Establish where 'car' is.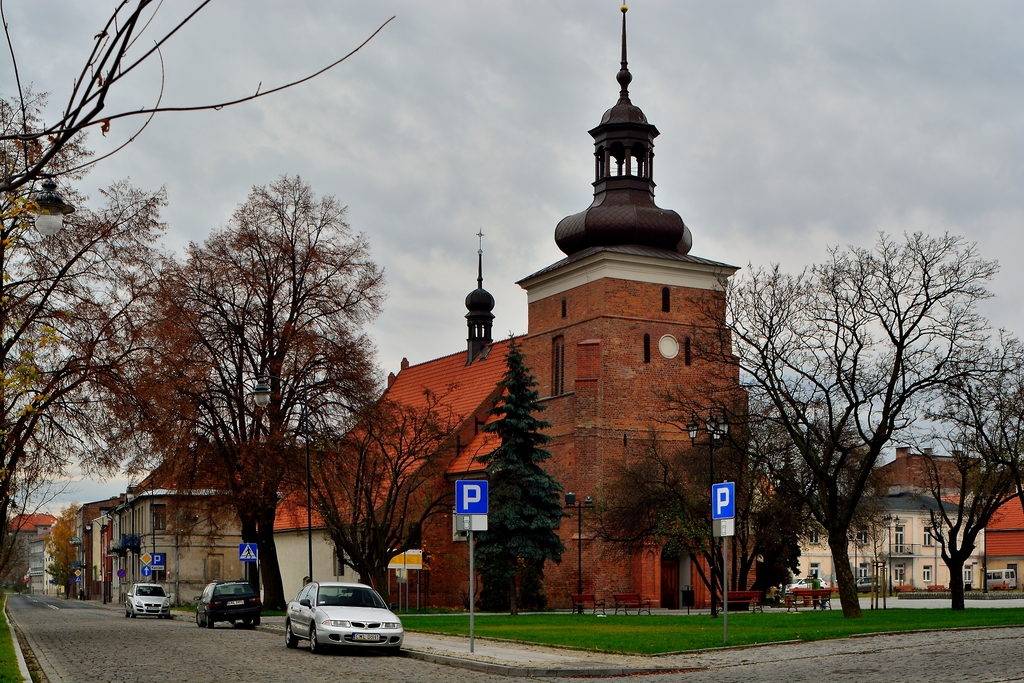
Established at (127, 584, 166, 621).
